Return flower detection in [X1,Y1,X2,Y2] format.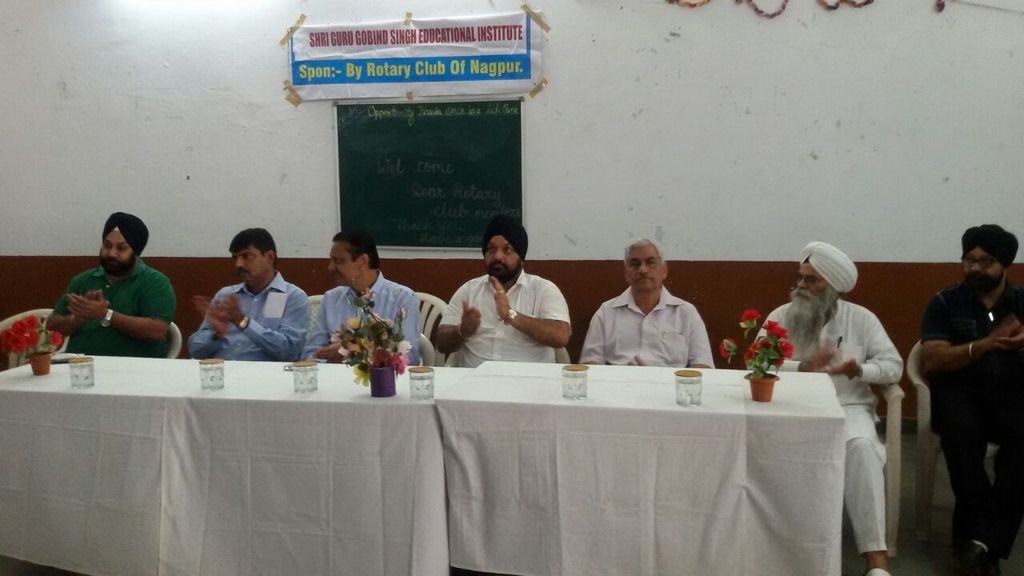
[24,330,42,348].
